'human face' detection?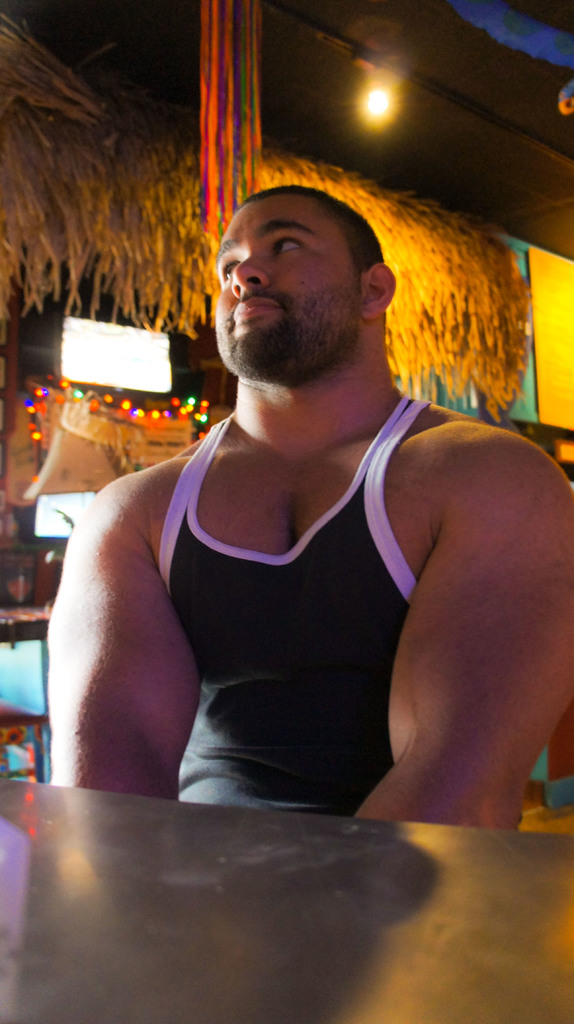
bbox=(211, 196, 367, 376)
